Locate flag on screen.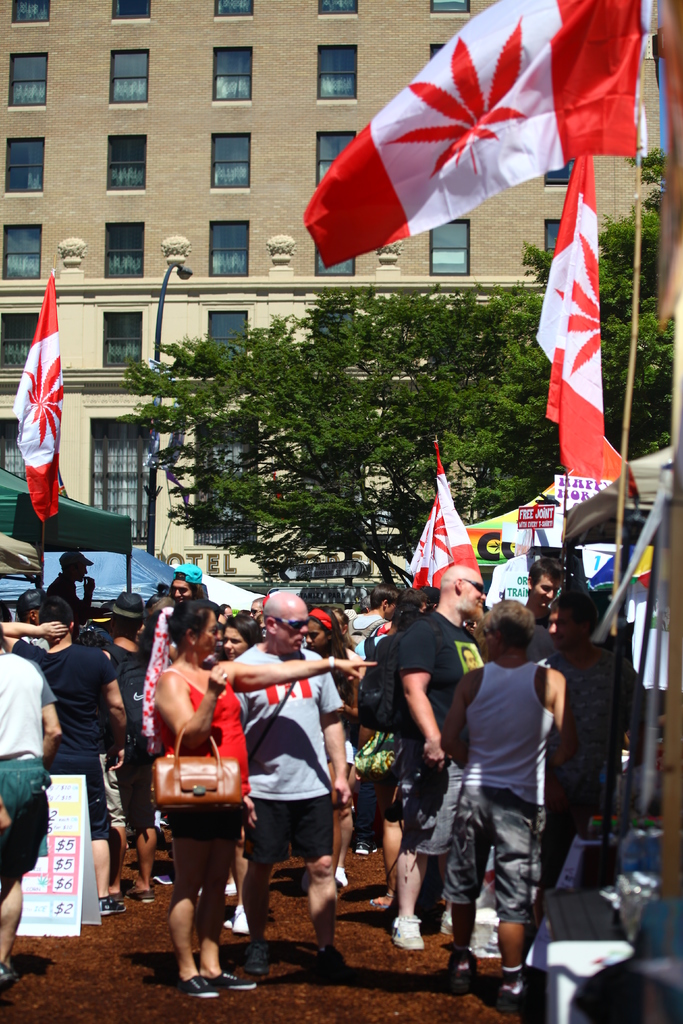
On screen at BBox(296, 0, 646, 260).
